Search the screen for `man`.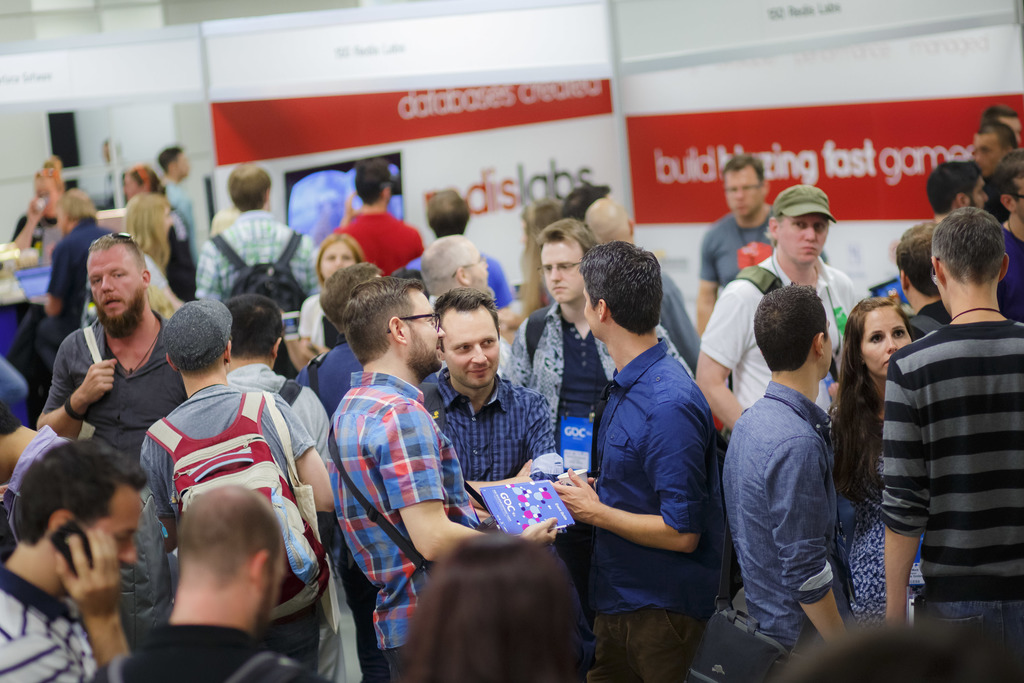
Found at bbox=[693, 180, 872, 435].
